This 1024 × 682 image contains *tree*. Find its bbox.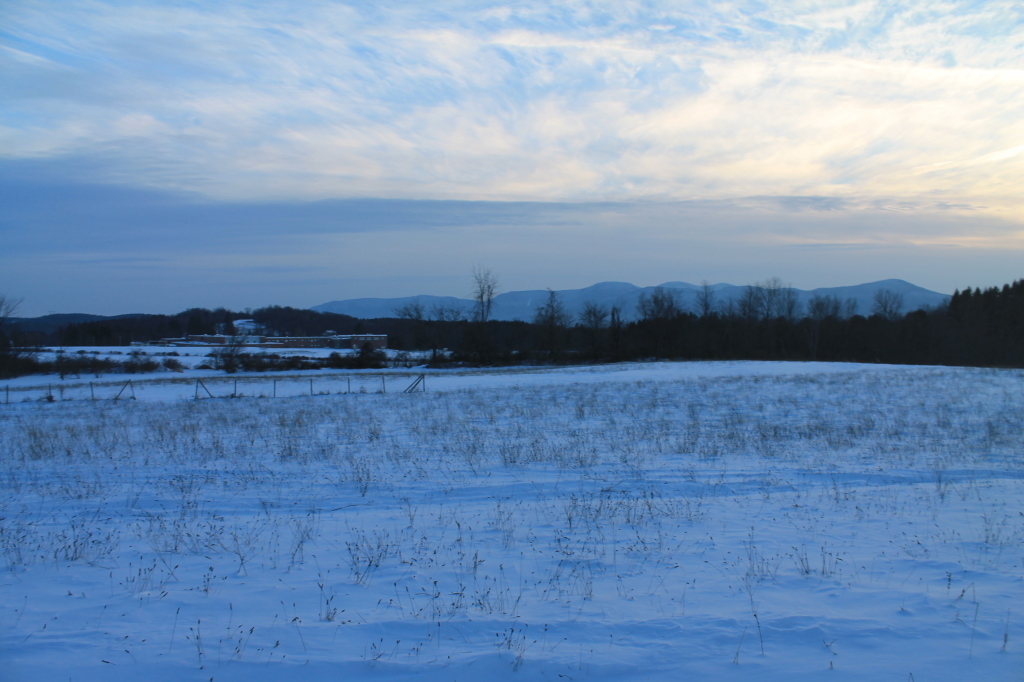
(x1=467, y1=267, x2=498, y2=325).
